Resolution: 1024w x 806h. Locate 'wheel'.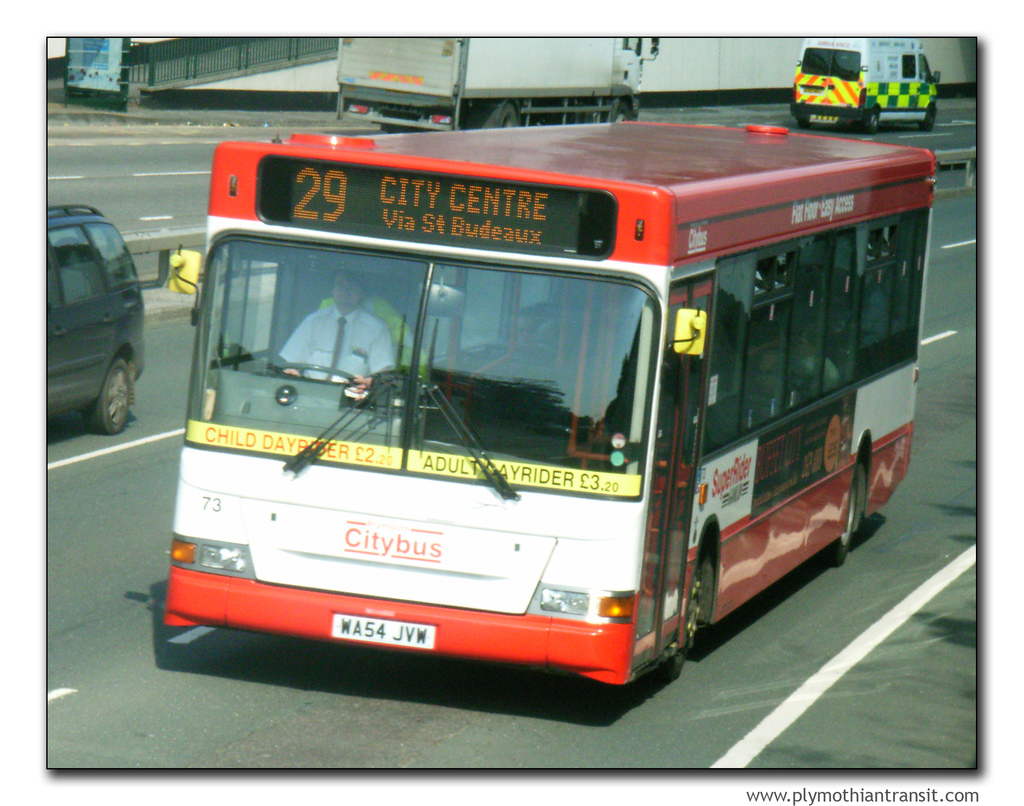
<bbox>825, 456, 858, 565</bbox>.
